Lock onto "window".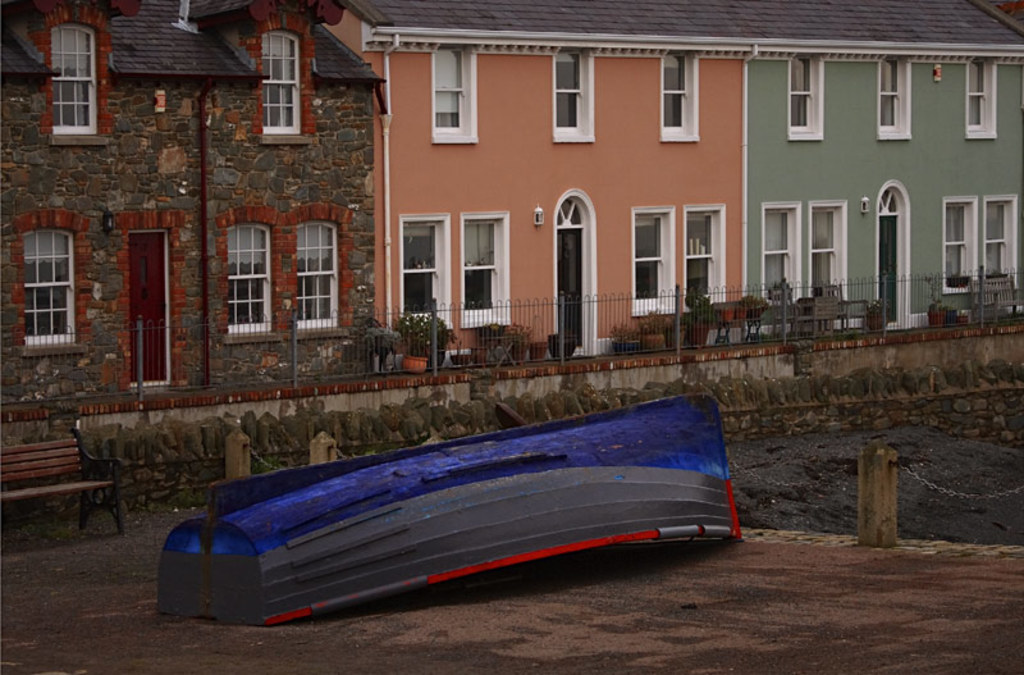
Locked: (687, 209, 726, 295).
